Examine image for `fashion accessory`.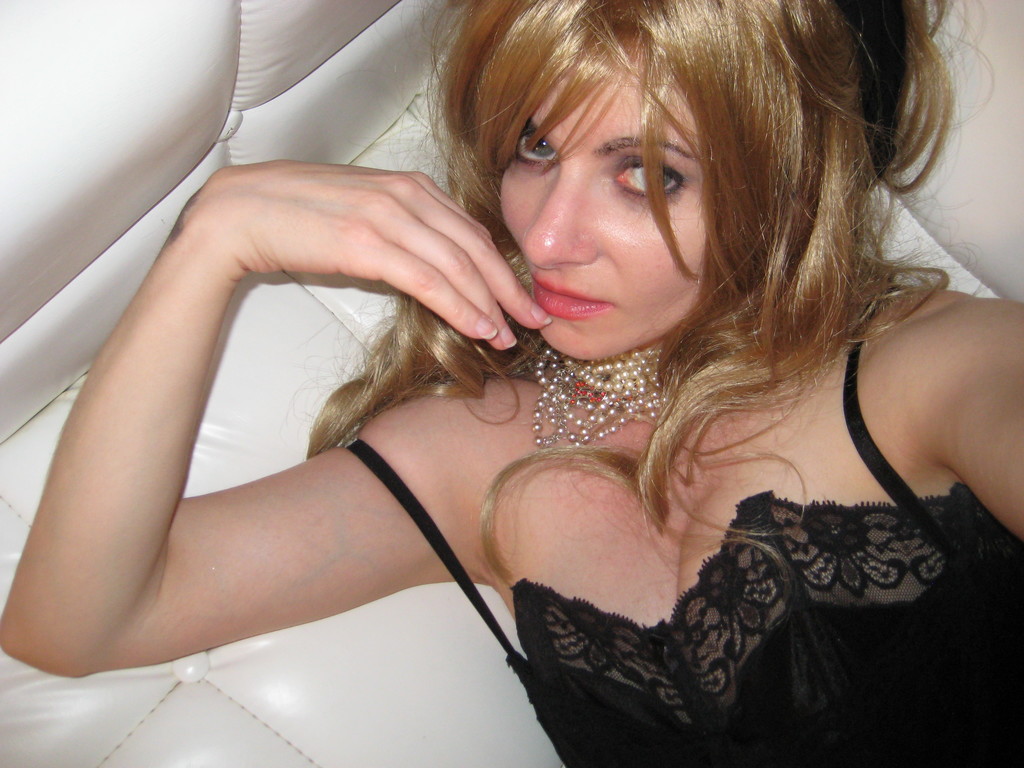
Examination result: select_region(531, 342, 666, 449).
